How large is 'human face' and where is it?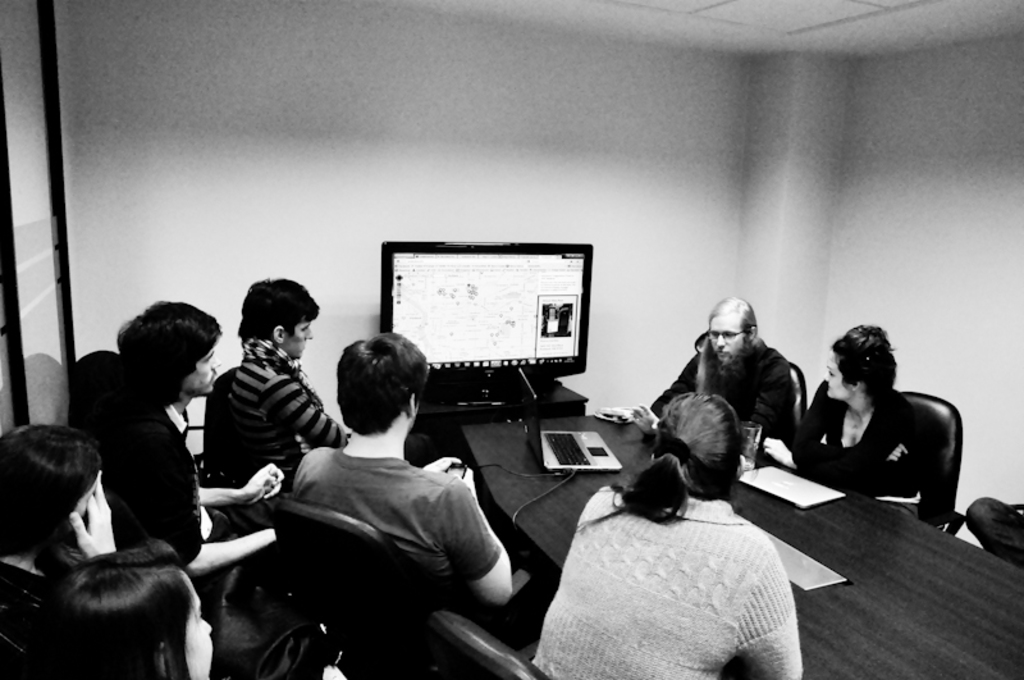
Bounding box: x1=180 y1=344 x2=218 y2=392.
